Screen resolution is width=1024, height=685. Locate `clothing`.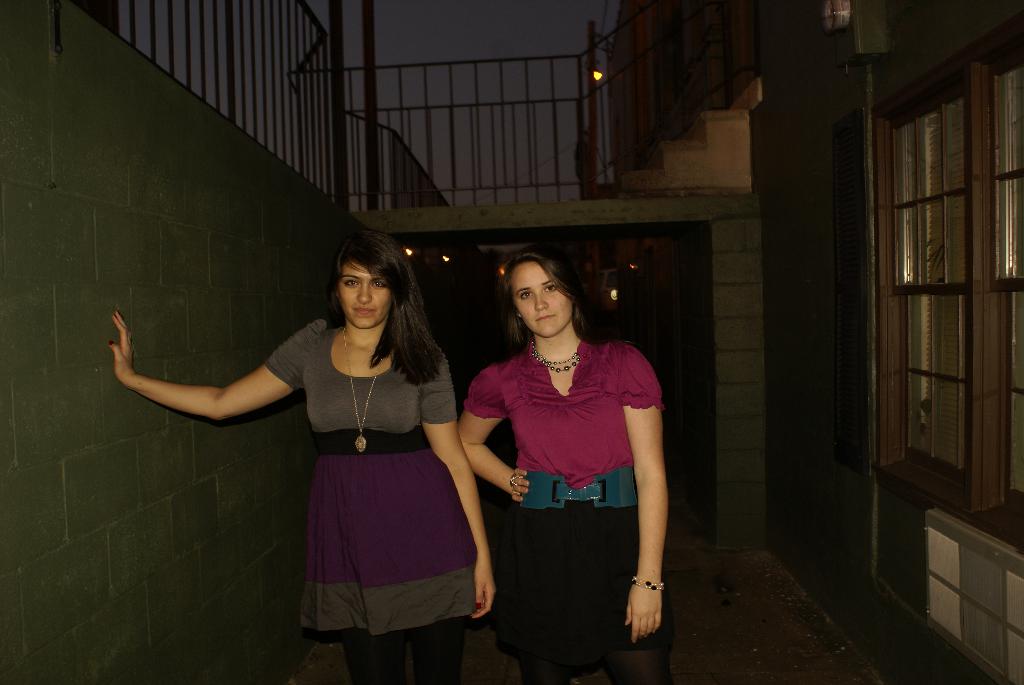
{"x1": 261, "y1": 319, "x2": 483, "y2": 684}.
